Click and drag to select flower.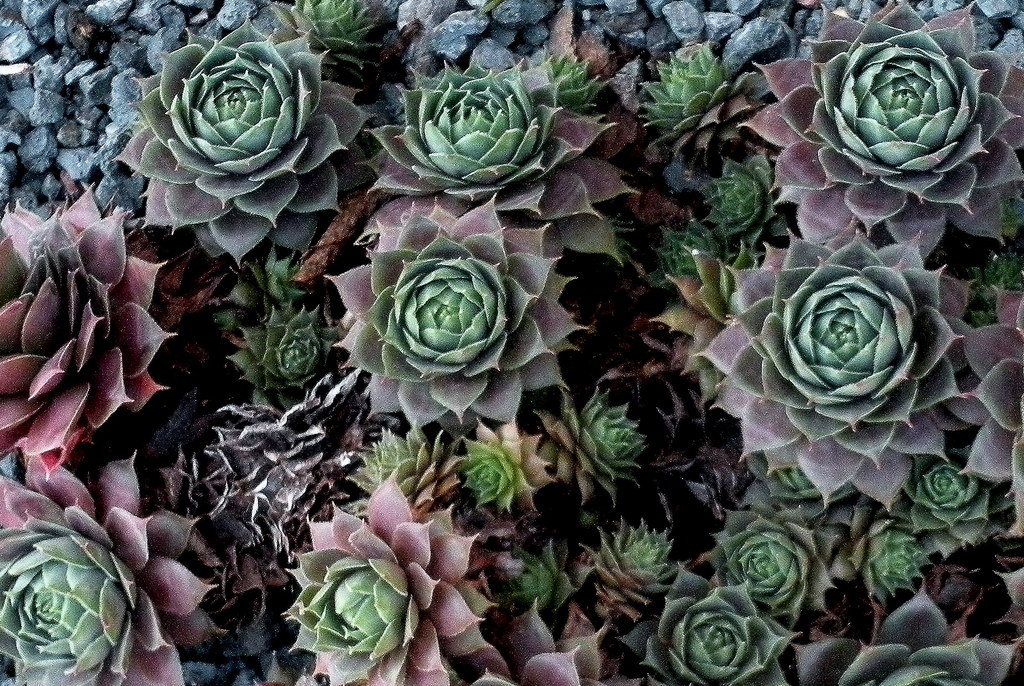
Selection: crop(954, 282, 1023, 535).
